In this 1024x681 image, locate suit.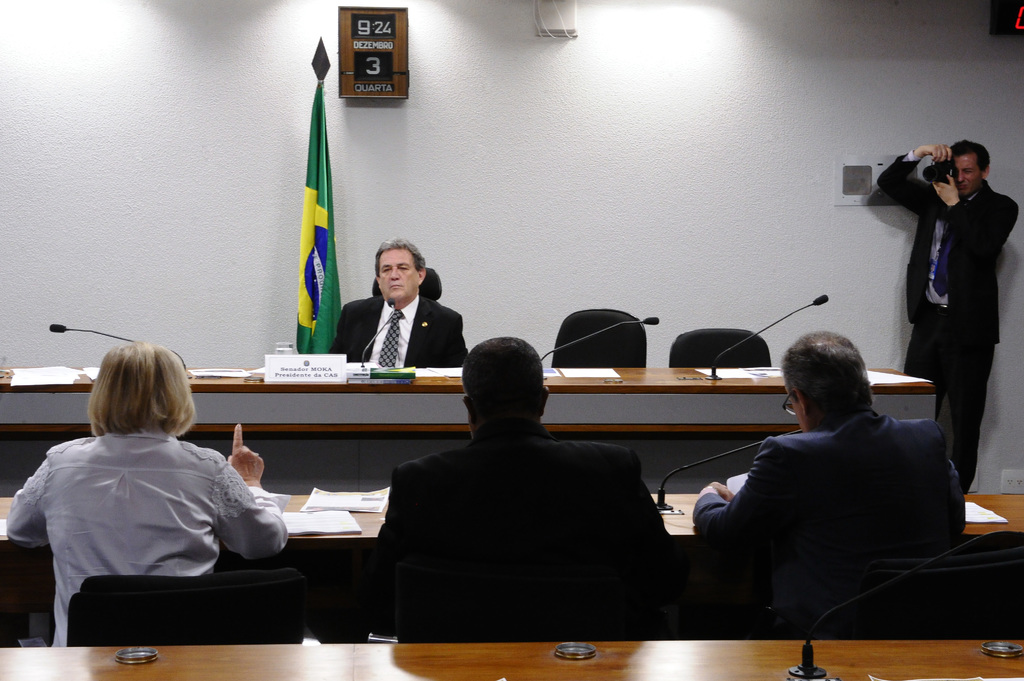
Bounding box: bbox(331, 293, 470, 369).
